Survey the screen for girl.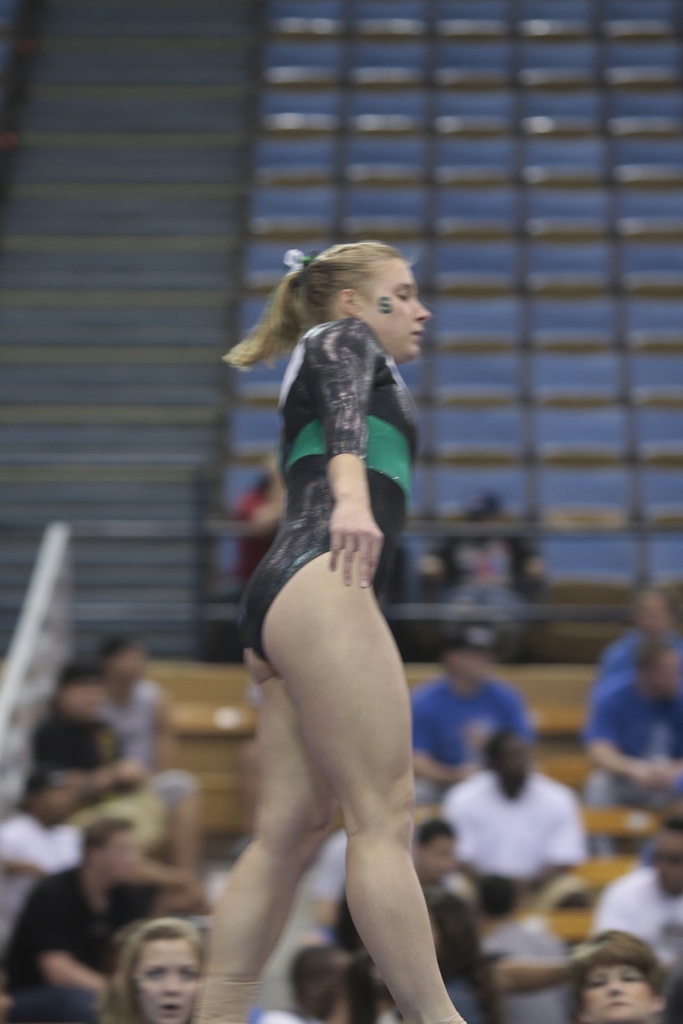
Survey found: 189,237,468,1023.
